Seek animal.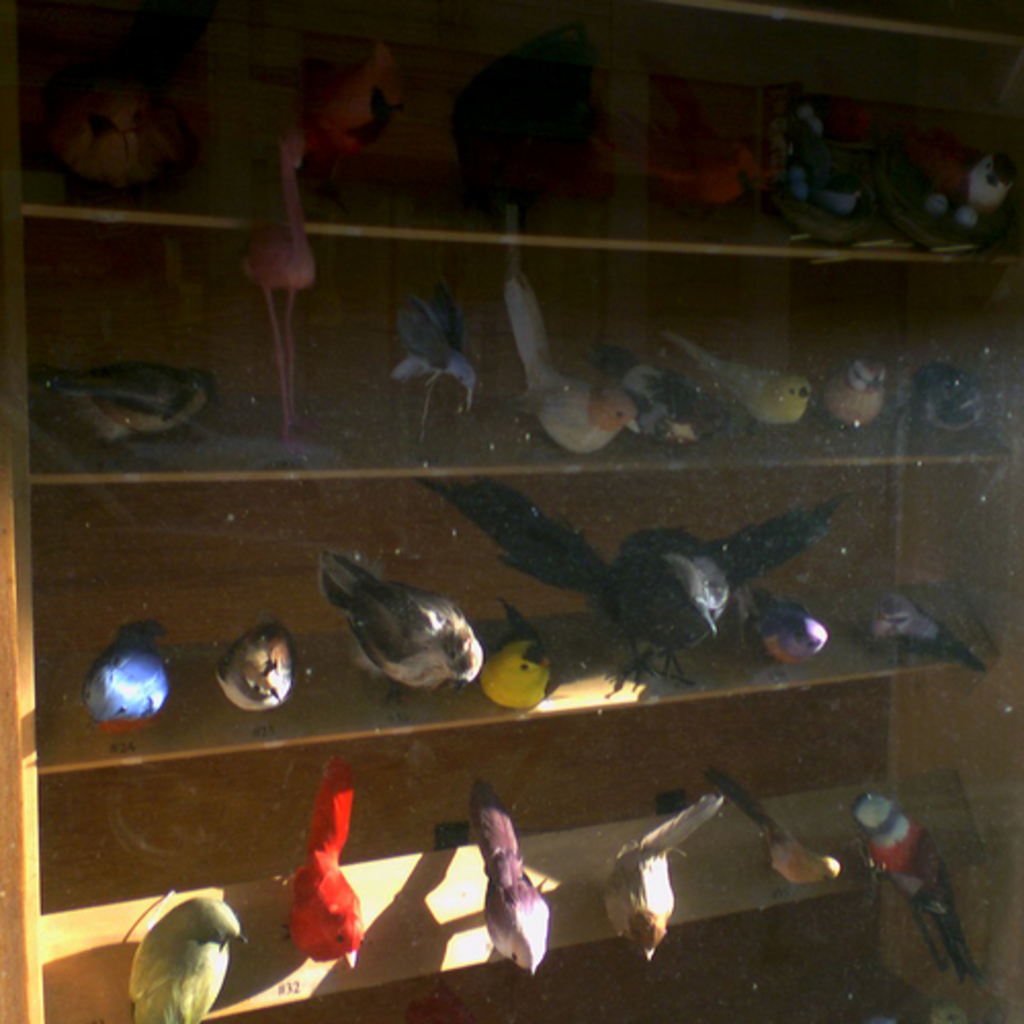
414,475,846,694.
